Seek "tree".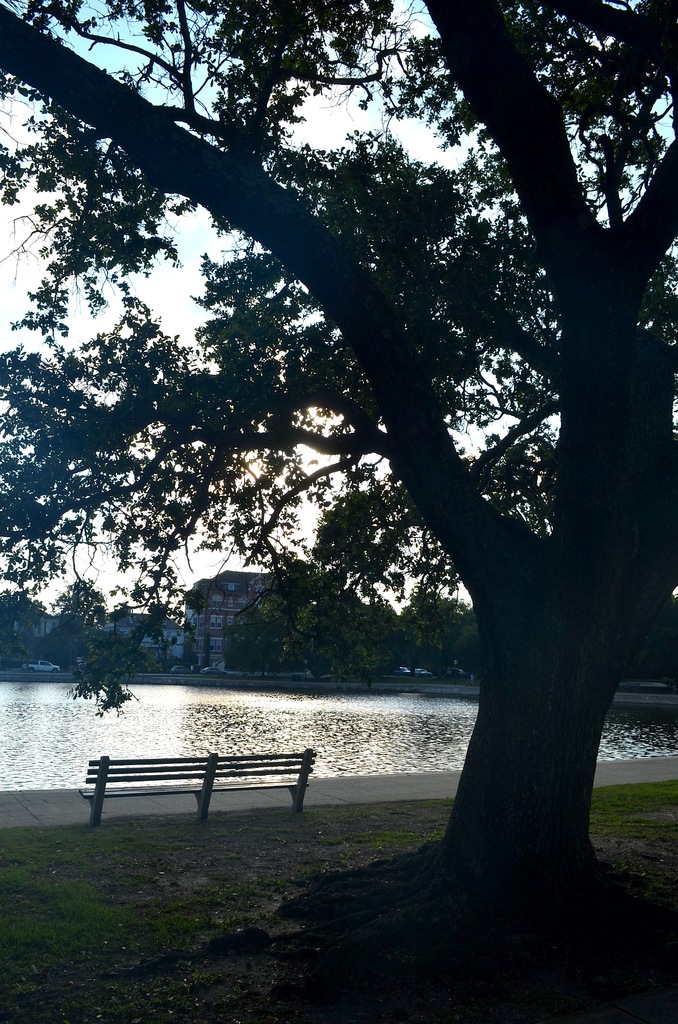
{"x1": 0, "y1": 0, "x2": 677, "y2": 922}.
